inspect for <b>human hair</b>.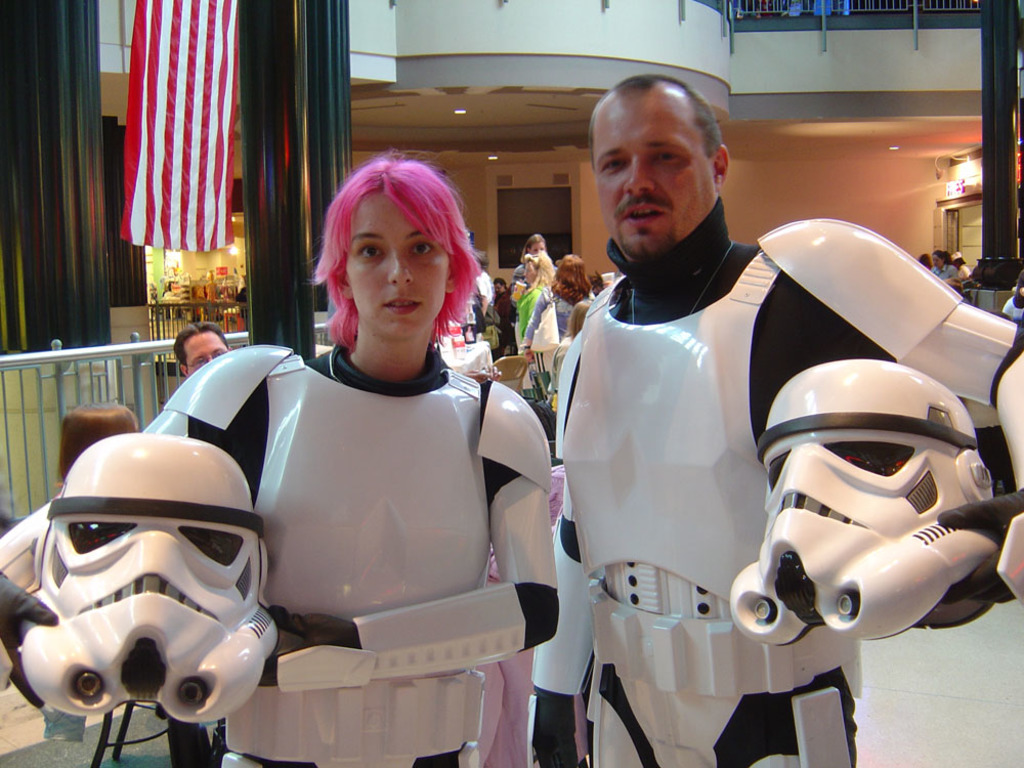
Inspection: BBox(176, 326, 226, 372).
